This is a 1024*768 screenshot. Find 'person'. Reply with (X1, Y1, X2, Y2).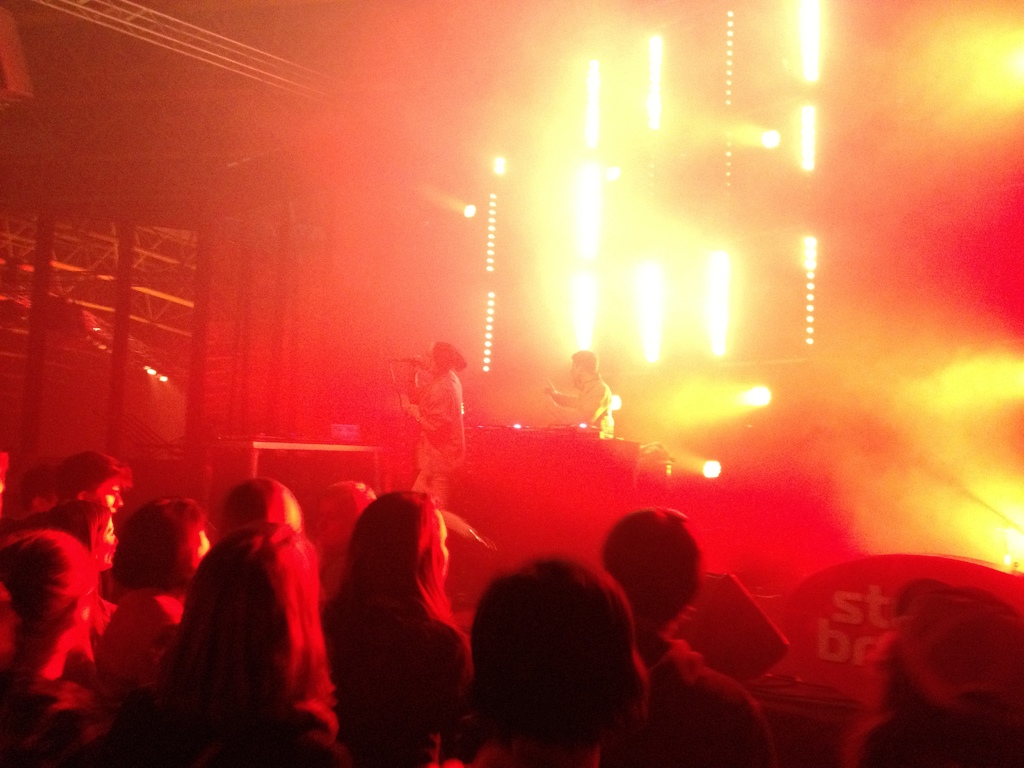
(315, 476, 469, 758).
